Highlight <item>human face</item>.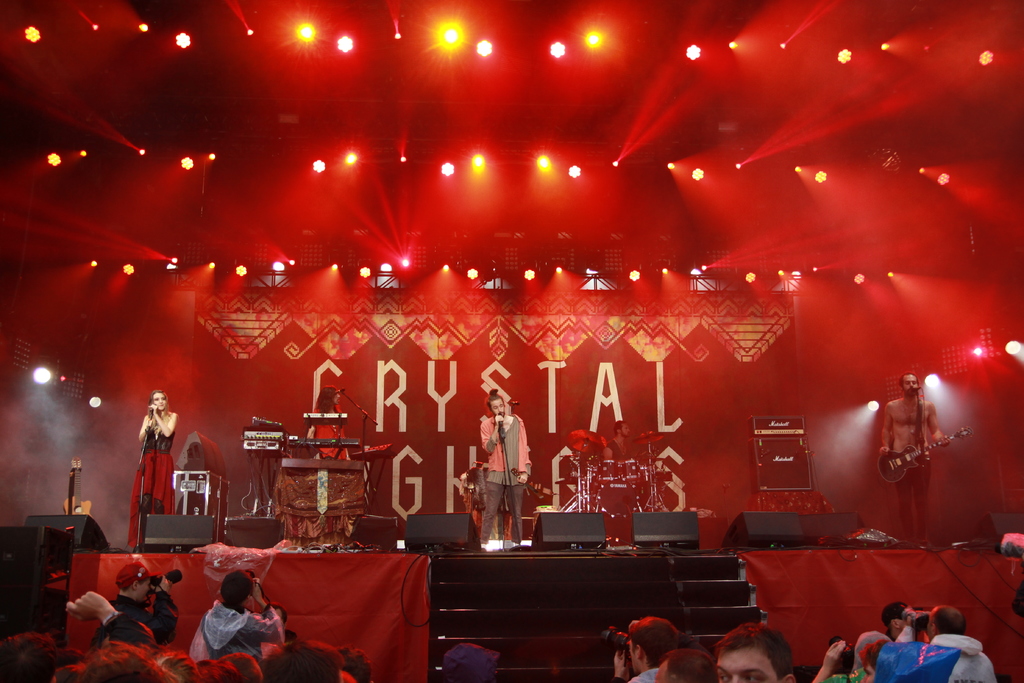
Highlighted region: (left=490, top=399, right=505, bottom=417).
